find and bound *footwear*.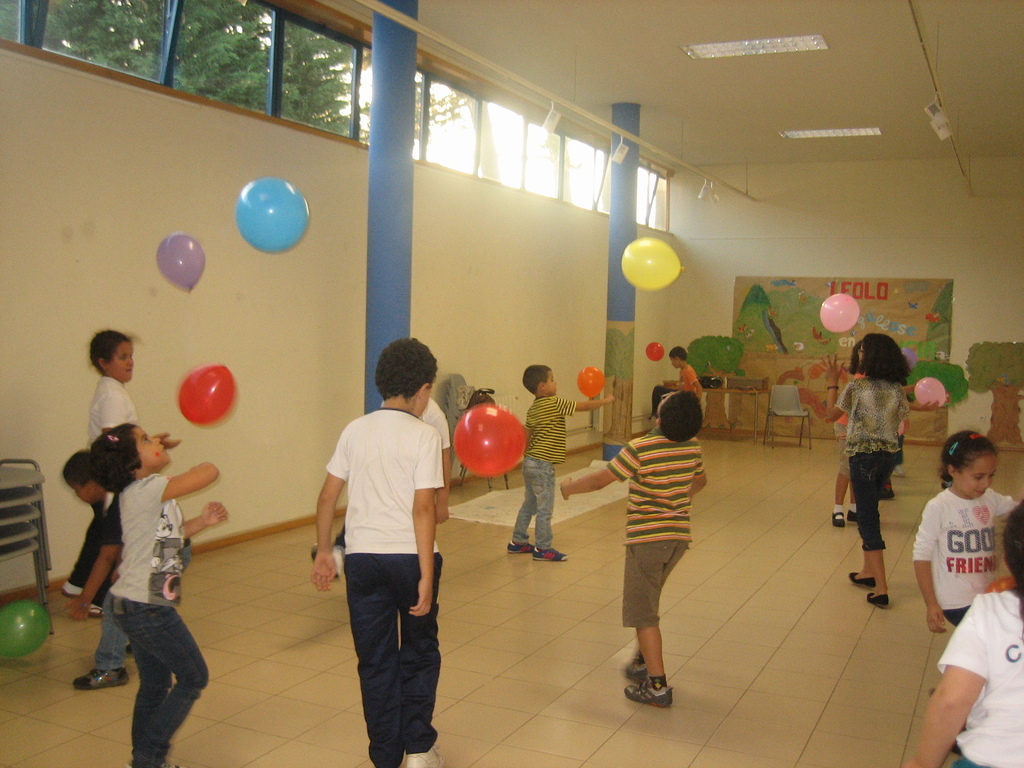
Bound: bbox=(627, 642, 698, 724).
